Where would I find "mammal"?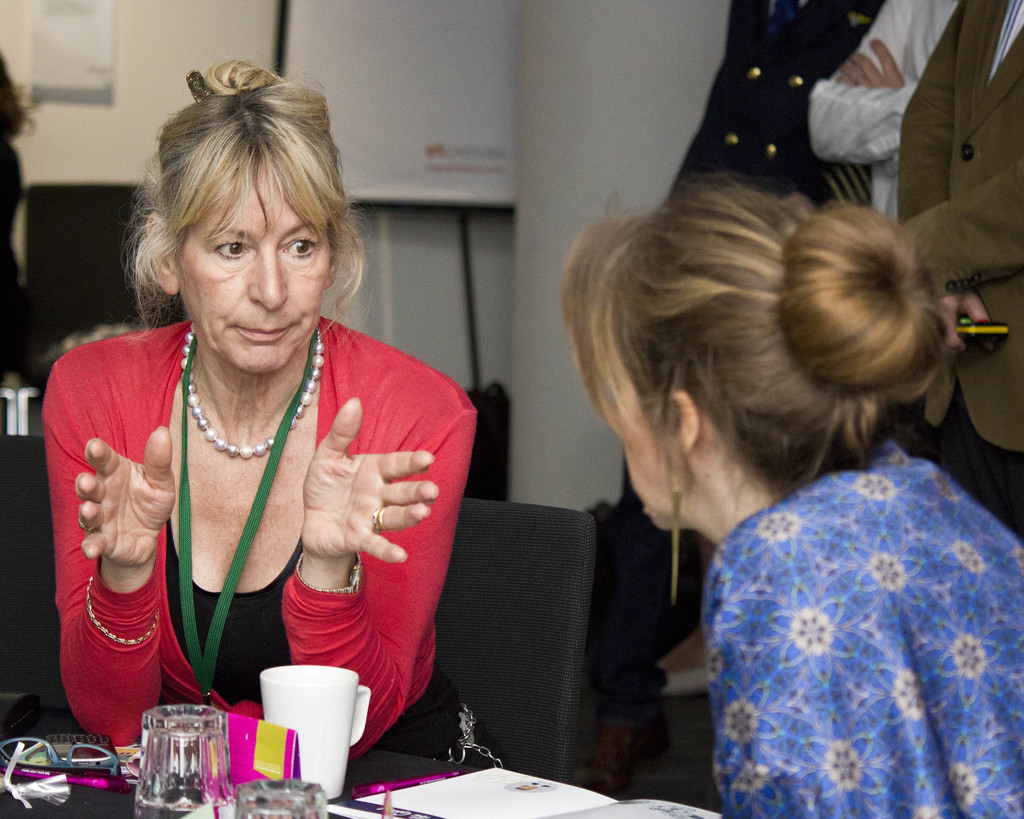
At pyautogui.locateOnScreen(675, 0, 878, 196).
